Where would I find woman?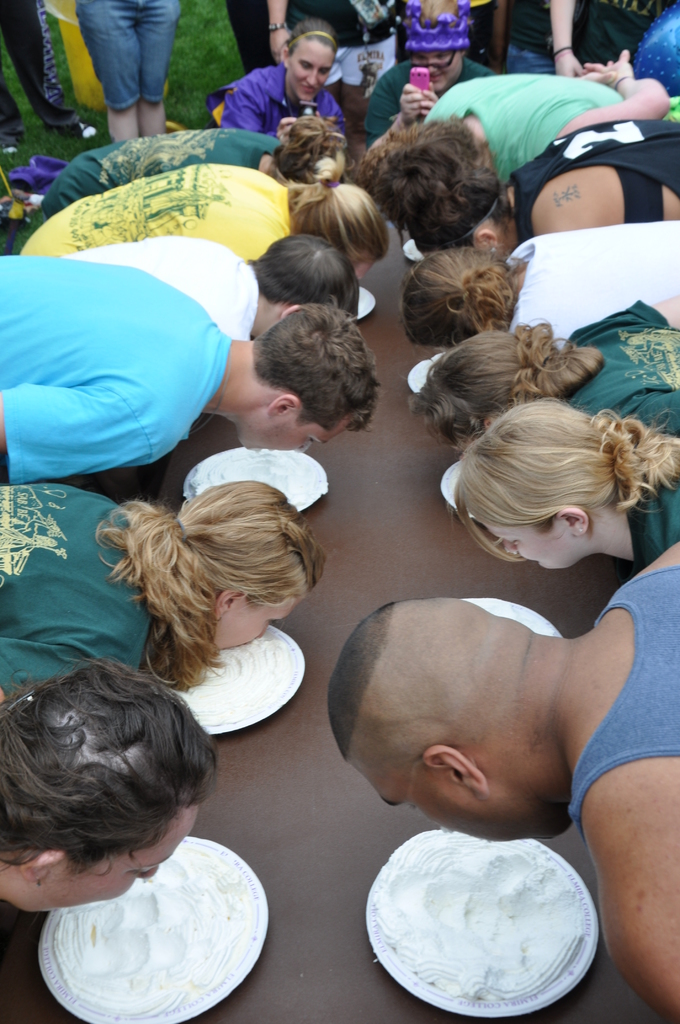
At 409/292/679/438.
